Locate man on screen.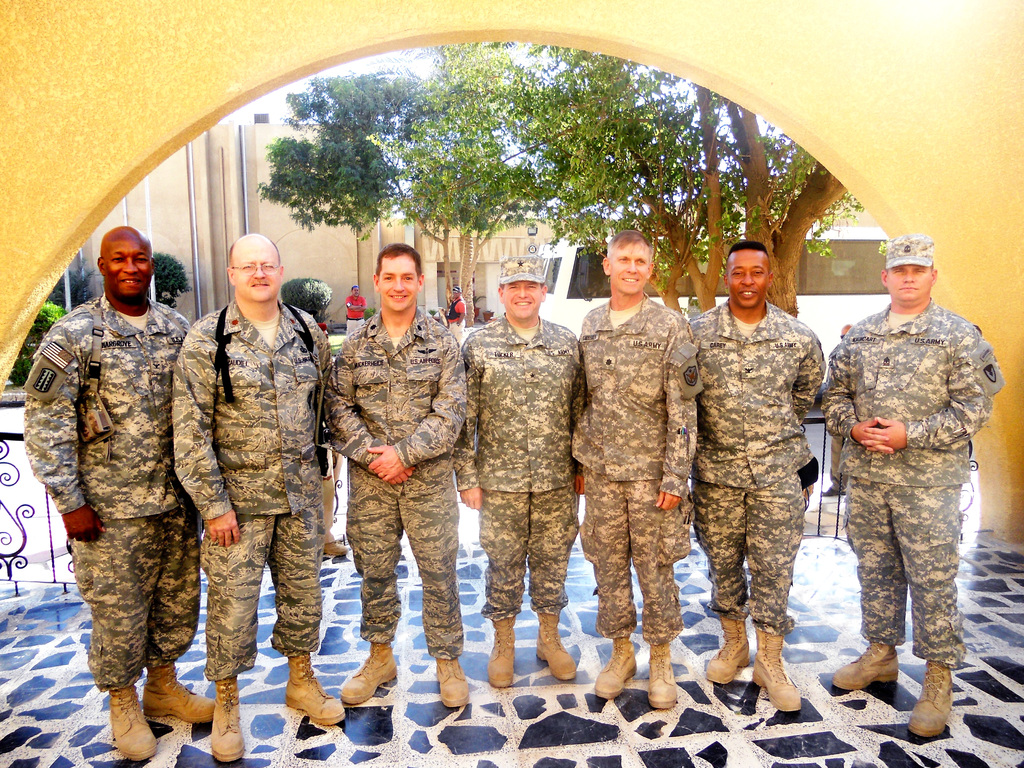
On screen at select_region(38, 171, 205, 767).
